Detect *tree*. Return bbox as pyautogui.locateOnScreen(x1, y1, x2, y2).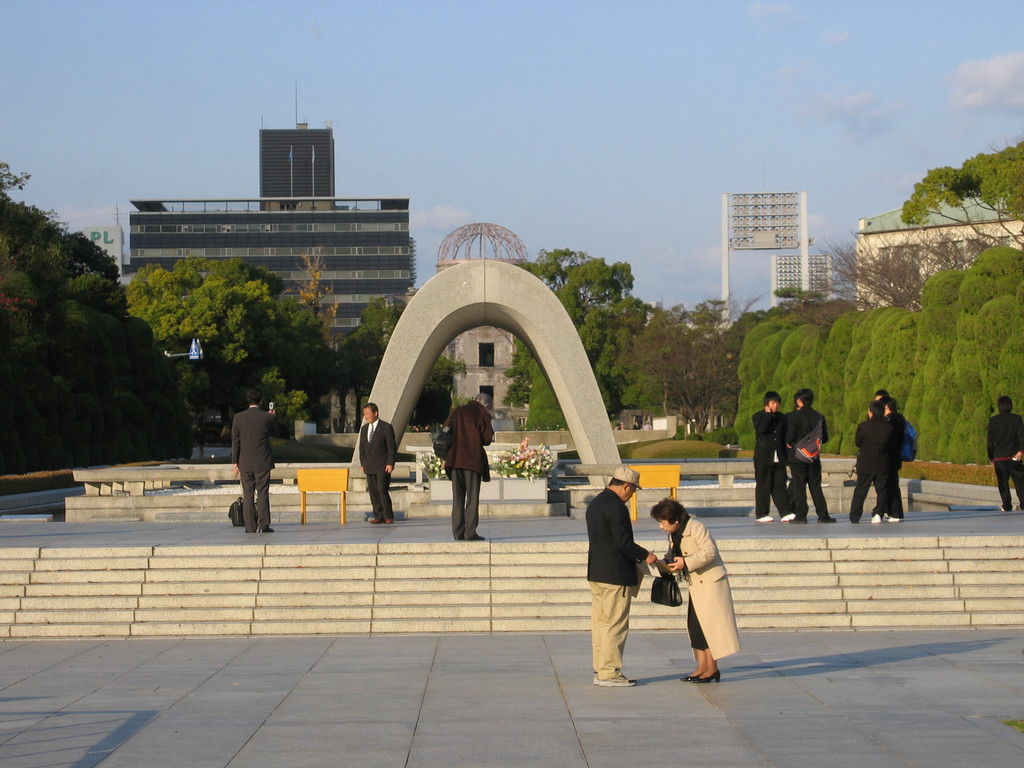
pyautogui.locateOnScreen(627, 291, 861, 451).
